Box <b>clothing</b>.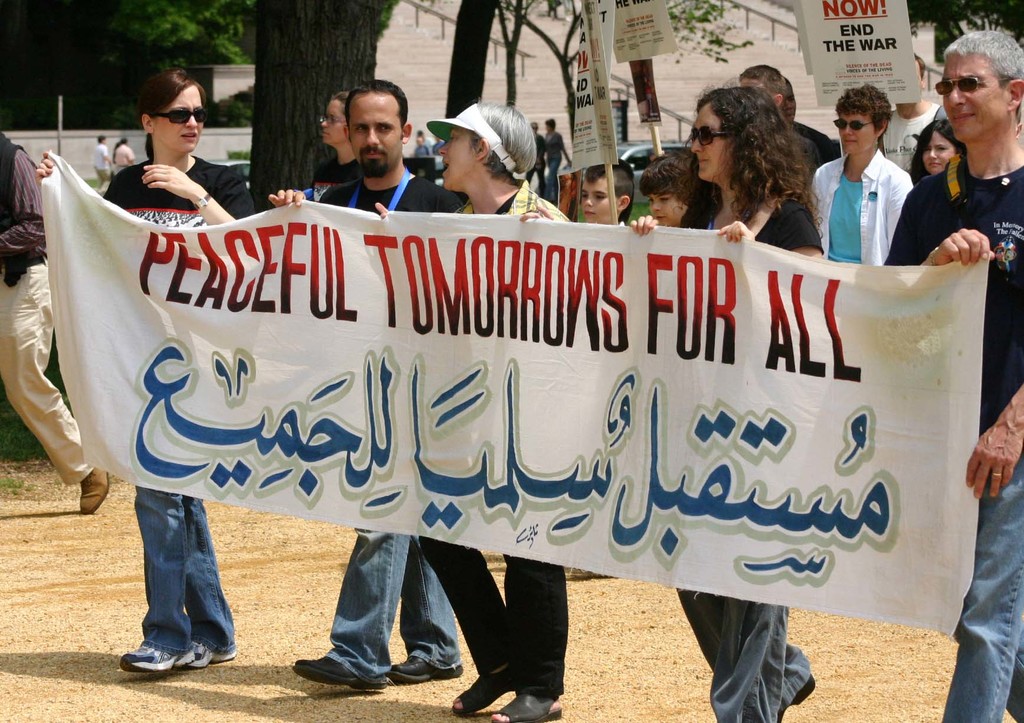
locate(890, 161, 1023, 722).
